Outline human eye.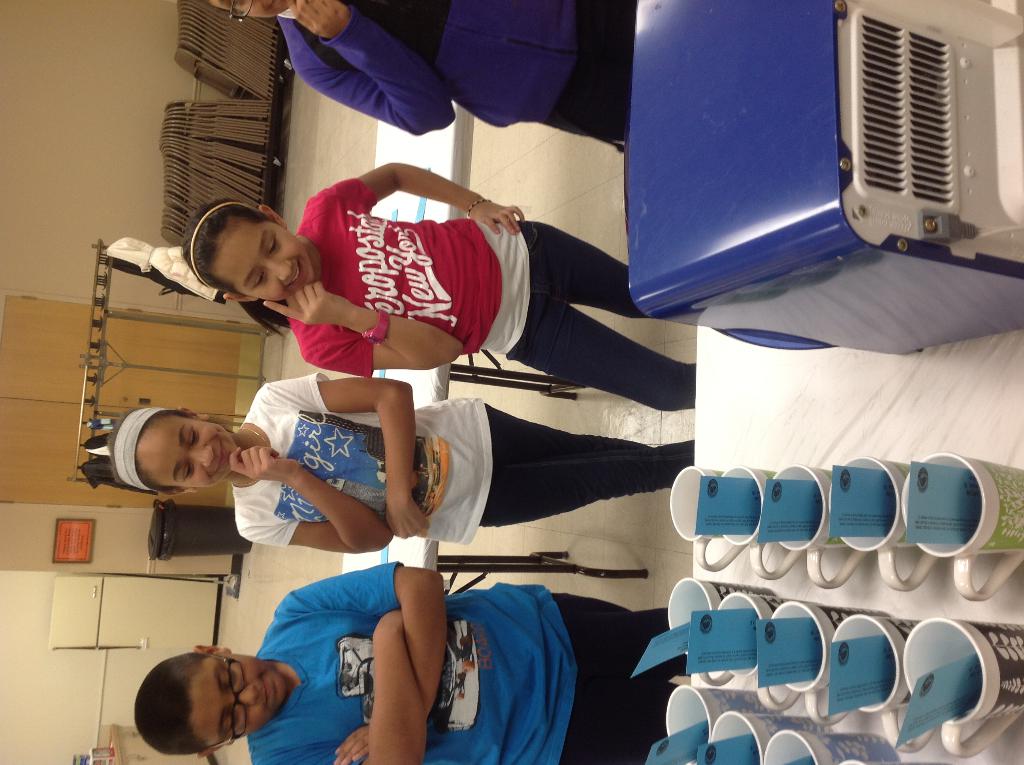
Outline: bbox(269, 235, 278, 254).
